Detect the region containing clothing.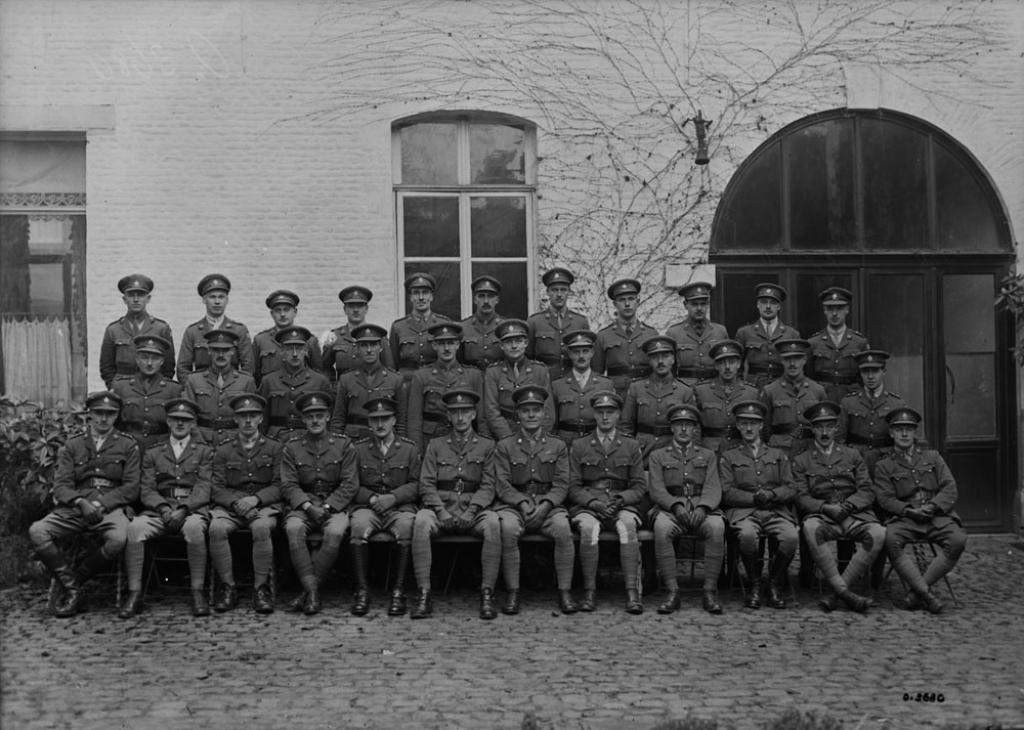
<box>203,432,280,593</box>.
